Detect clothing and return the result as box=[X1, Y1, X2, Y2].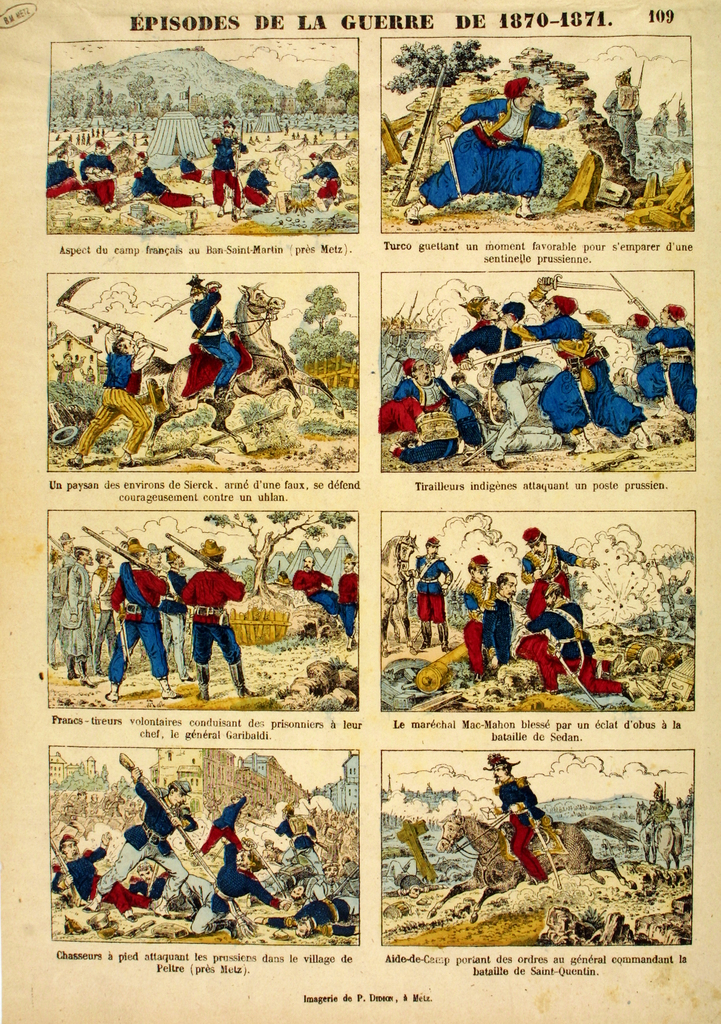
box=[243, 169, 268, 207].
